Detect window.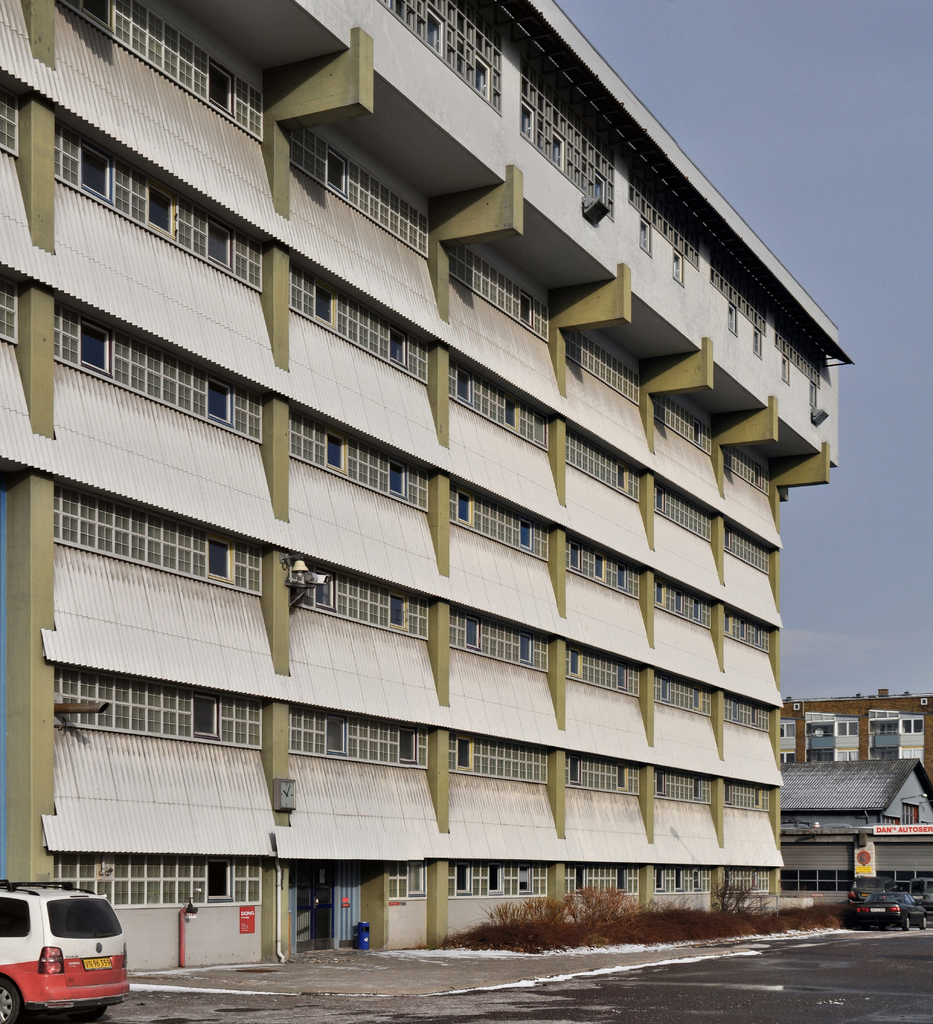
Detected at [left=780, top=750, right=801, bottom=764].
